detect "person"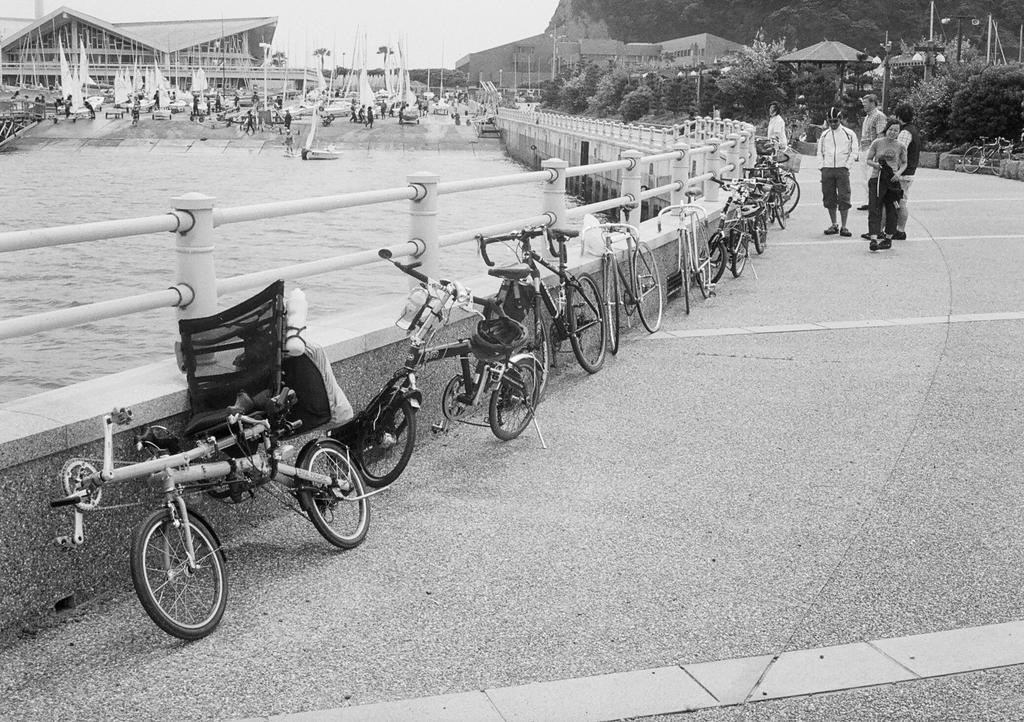
x1=761, y1=99, x2=792, y2=166
